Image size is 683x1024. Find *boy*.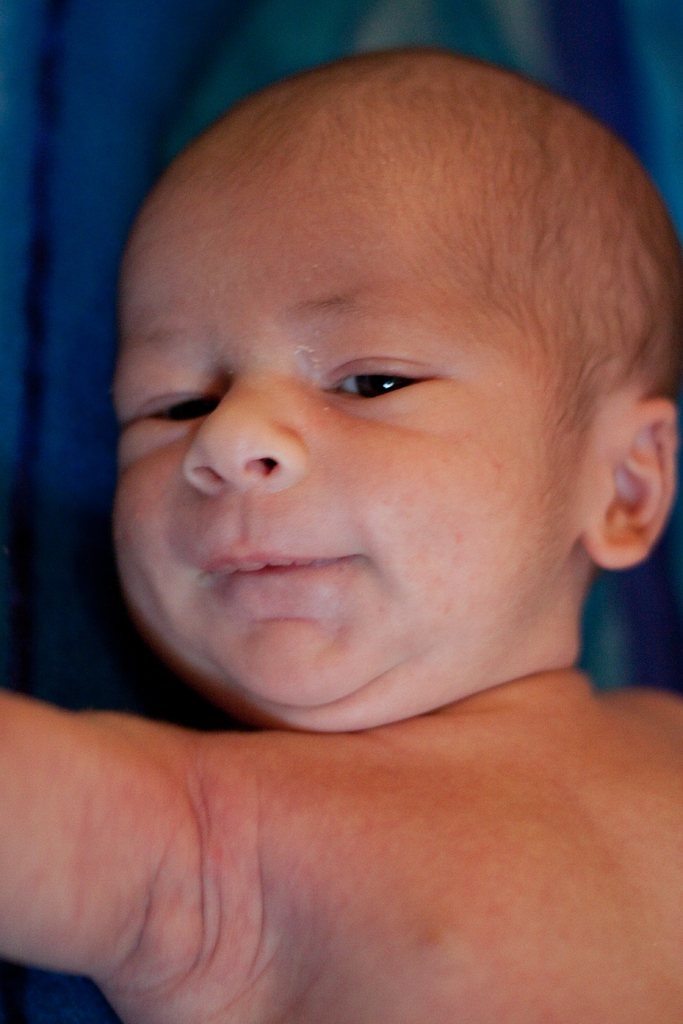
crop(0, 0, 682, 924).
